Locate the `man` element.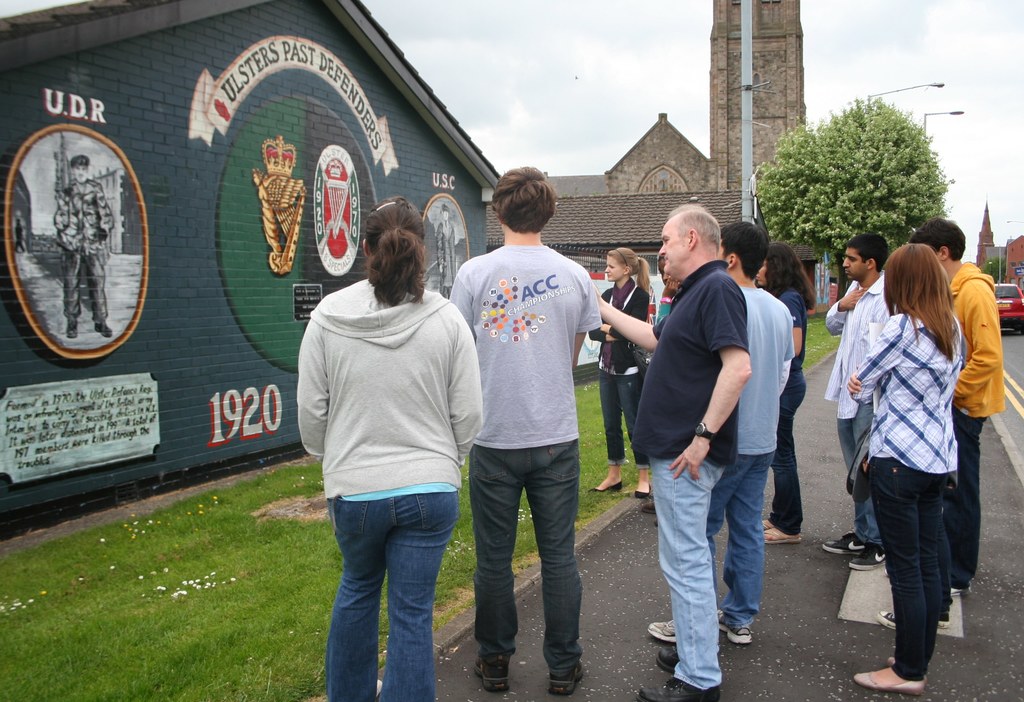
Element bbox: box=[822, 235, 892, 567].
